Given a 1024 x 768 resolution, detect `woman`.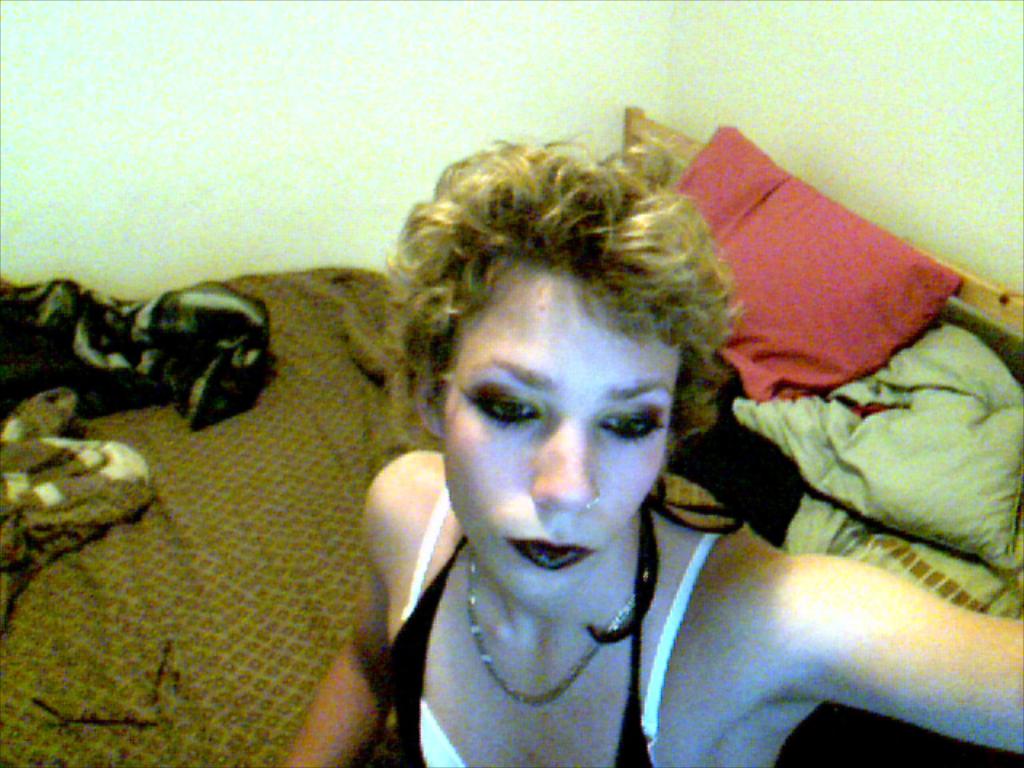
[274, 133, 1022, 766].
